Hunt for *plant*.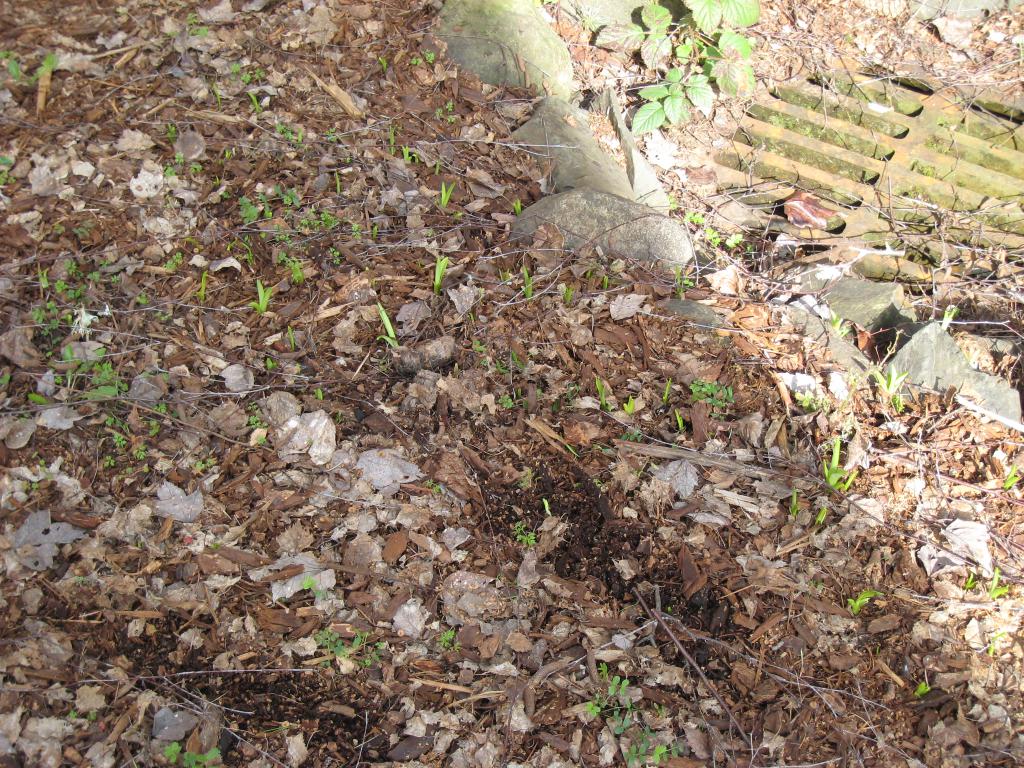
Hunted down at bbox=[991, 566, 1011, 604].
